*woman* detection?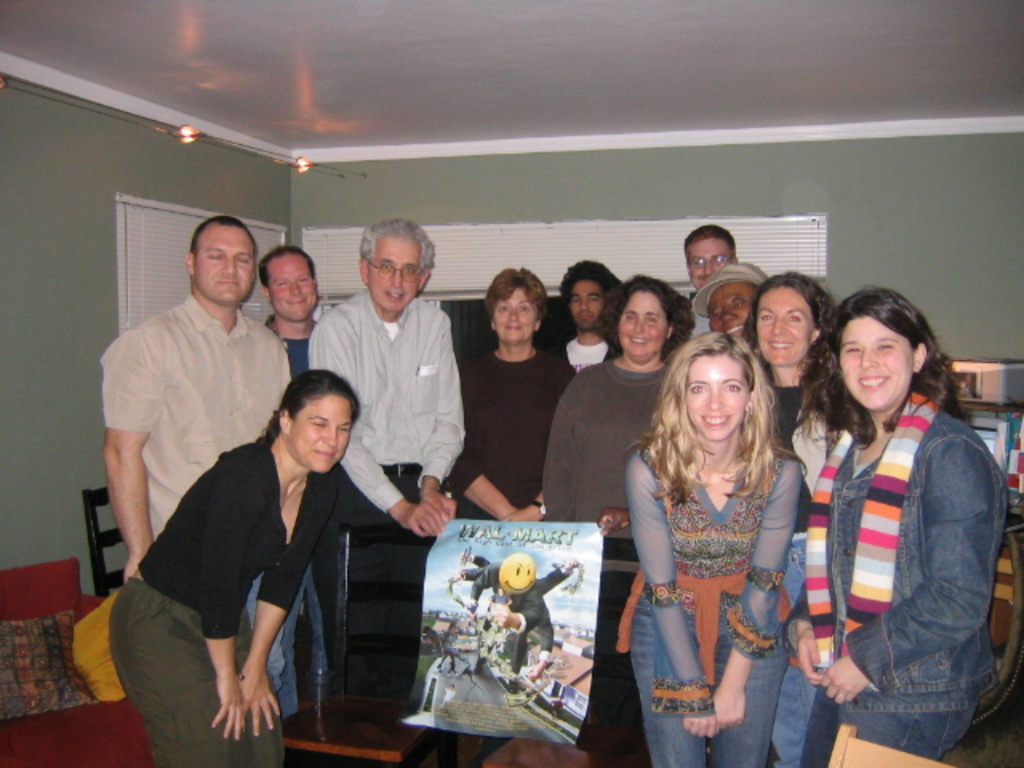
pyautogui.locateOnScreen(790, 282, 1010, 766)
